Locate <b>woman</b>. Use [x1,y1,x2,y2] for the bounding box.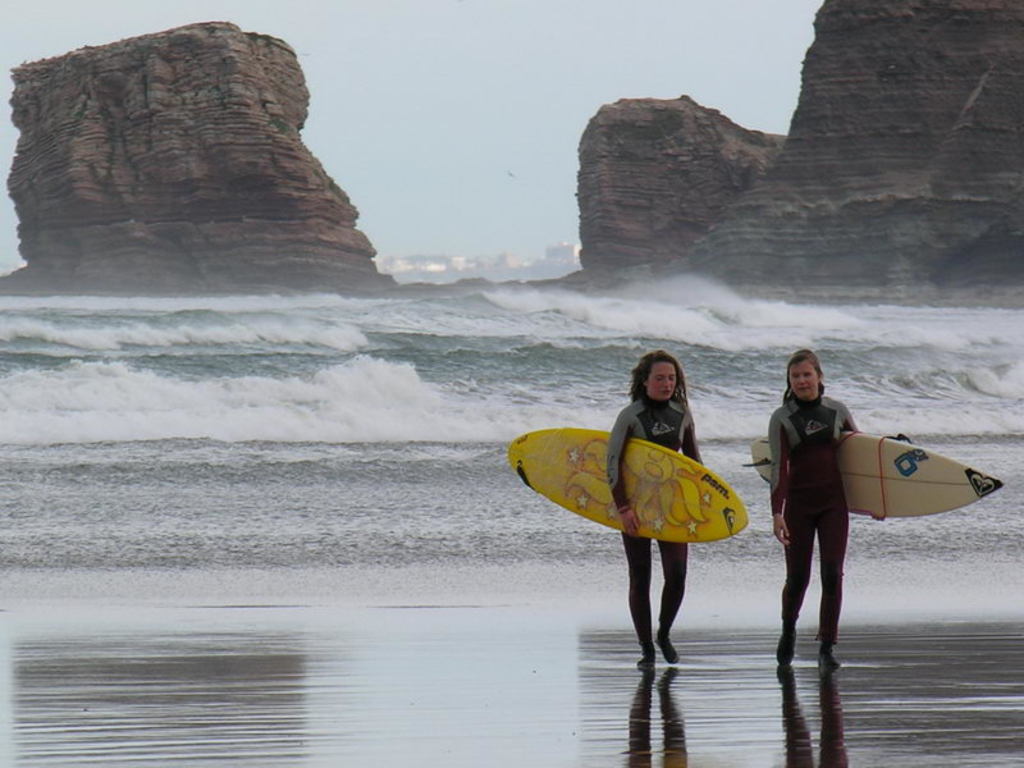
[769,355,892,664].
